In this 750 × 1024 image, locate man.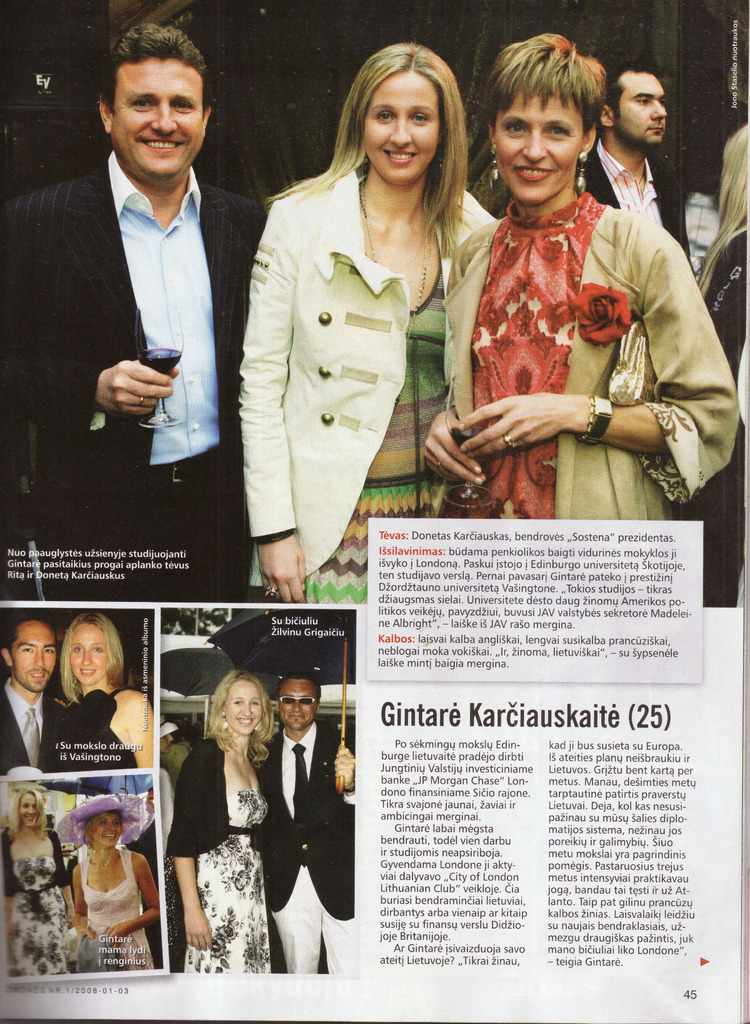
Bounding box: crop(260, 659, 339, 969).
